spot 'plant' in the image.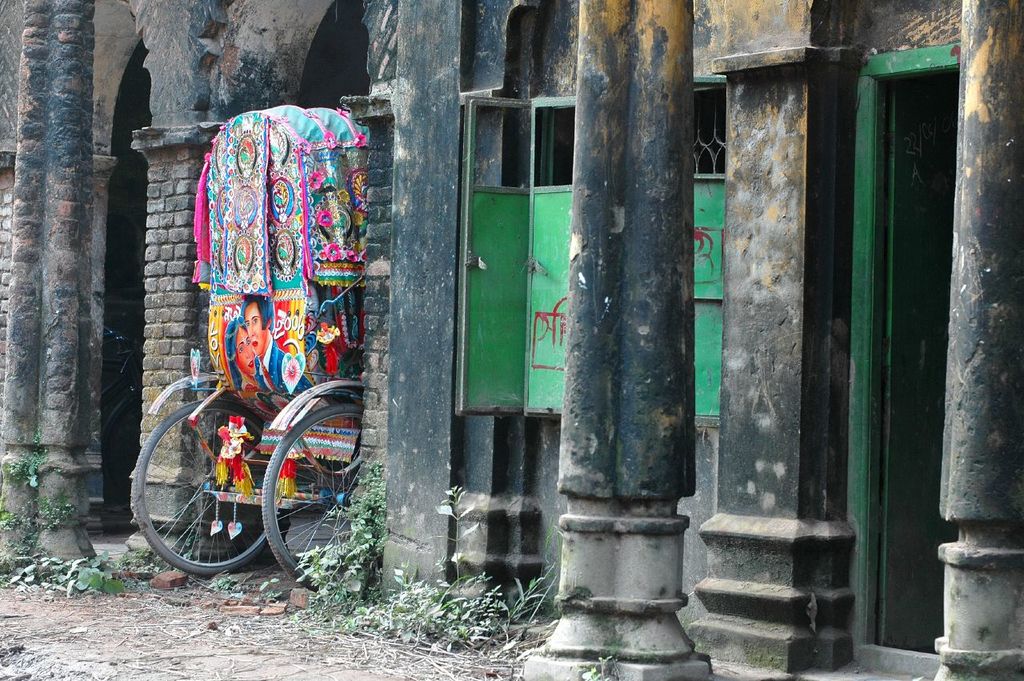
'plant' found at <box>0,433,46,487</box>.
